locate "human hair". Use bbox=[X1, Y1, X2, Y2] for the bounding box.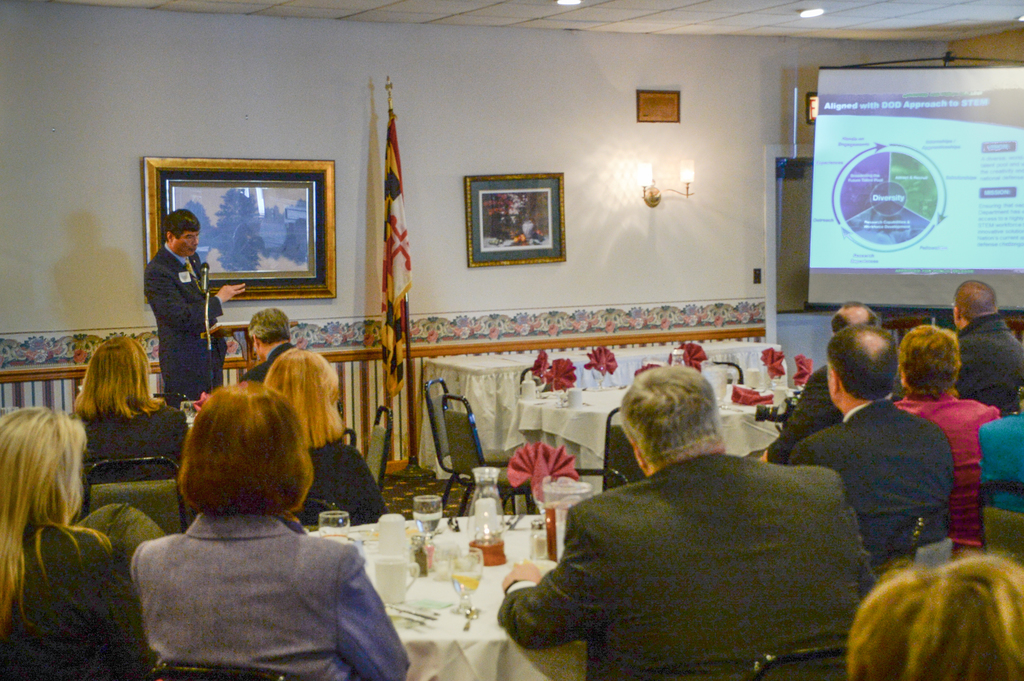
bbox=[950, 280, 997, 314].
